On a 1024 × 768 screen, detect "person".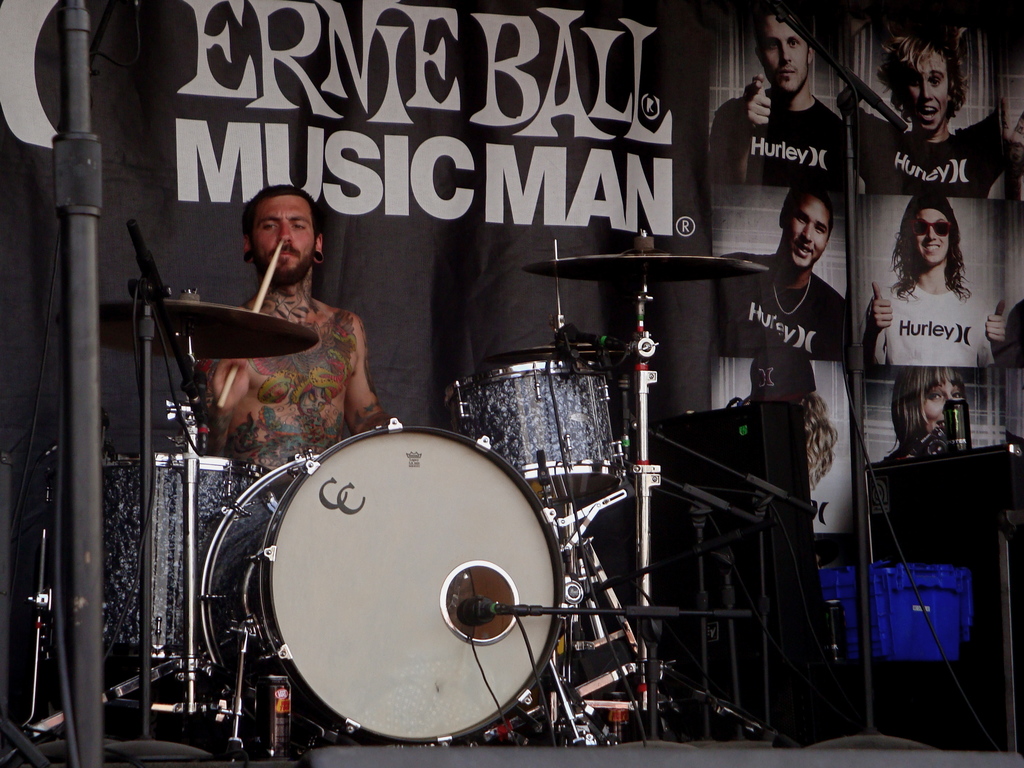
pyautogui.locateOnScreen(186, 177, 394, 527).
